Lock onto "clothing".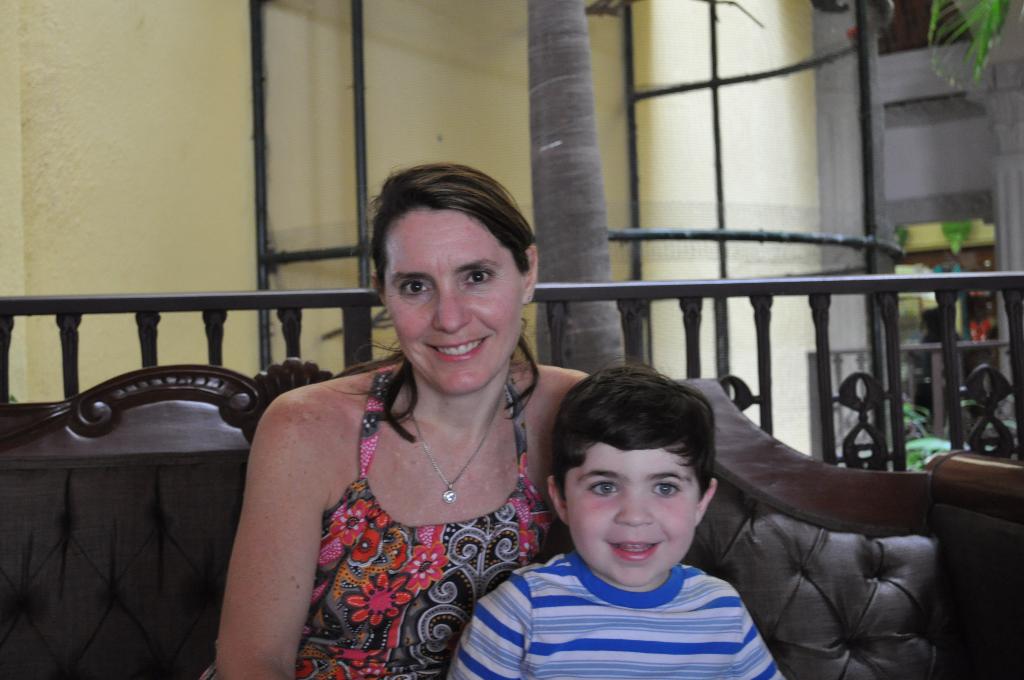
Locked: region(451, 542, 813, 668).
